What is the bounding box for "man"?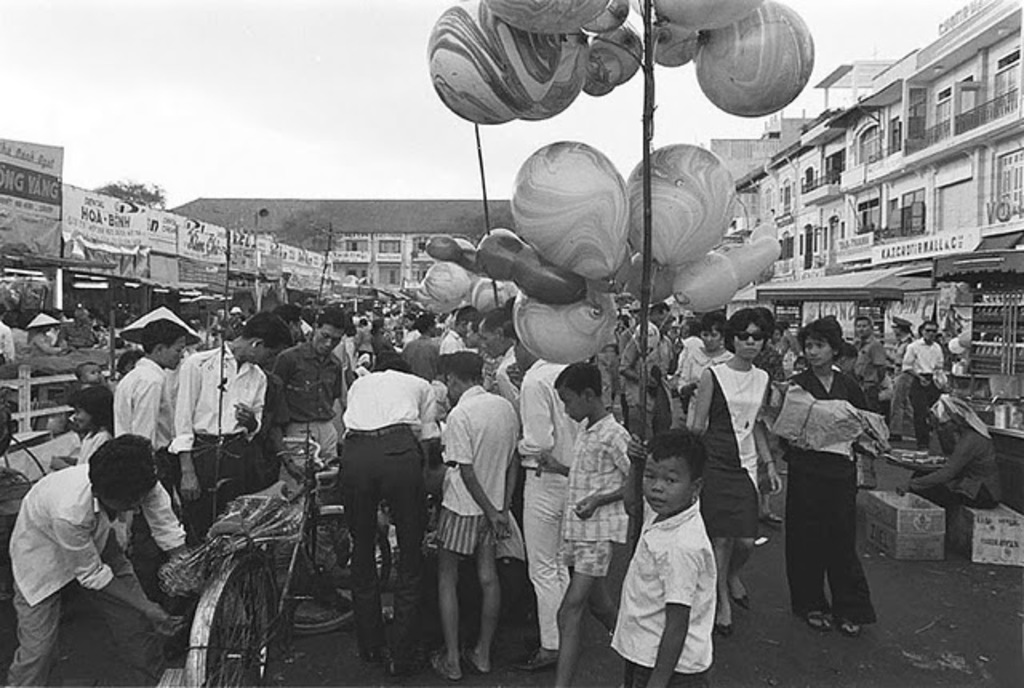
x1=325, y1=349, x2=434, y2=686.
